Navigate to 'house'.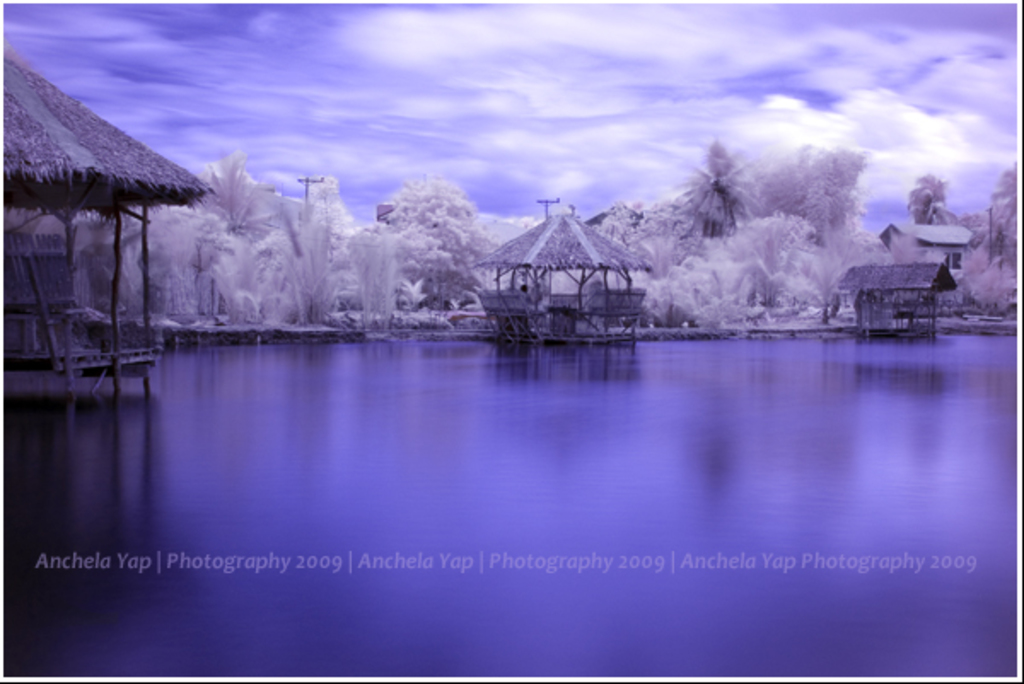
Navigation target: region(474, 206, 647, 343).
